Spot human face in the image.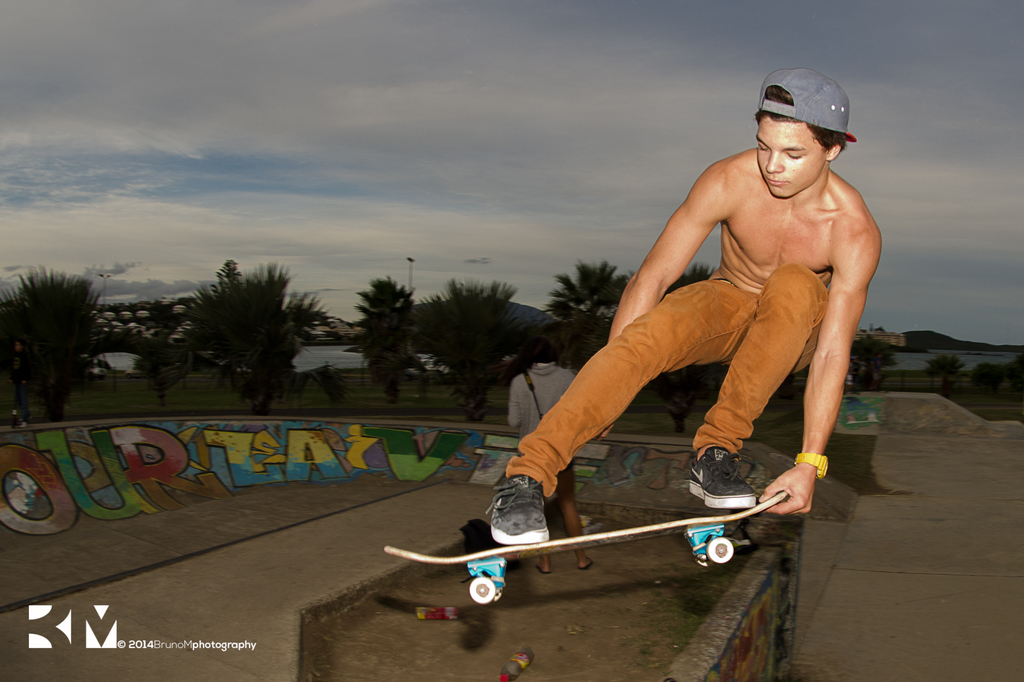
human face found at {"left": 758, "top": 120, "right": 826, "bottom": 200}.
